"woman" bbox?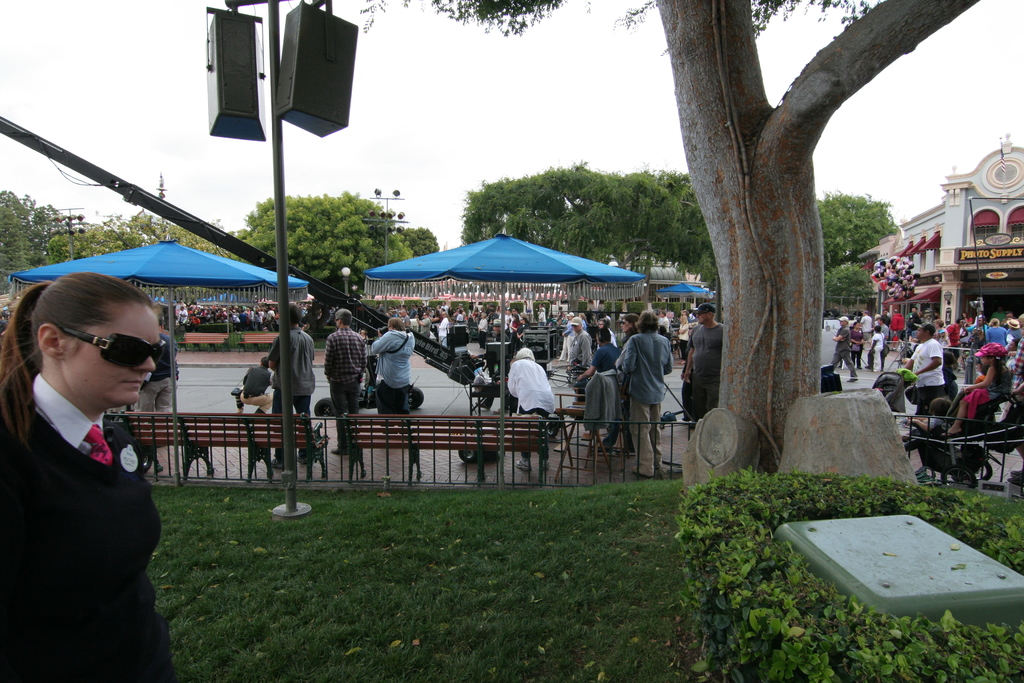
bbox=(509, 347, 560, 472)
